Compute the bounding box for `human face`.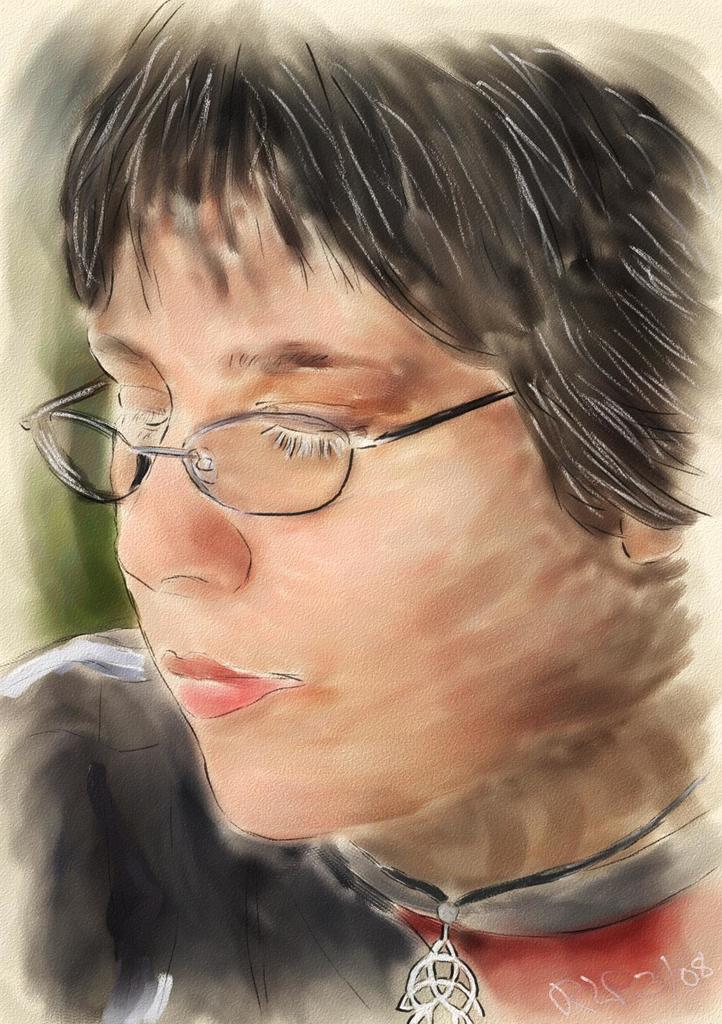
detection(87, 168, 630, 838).
